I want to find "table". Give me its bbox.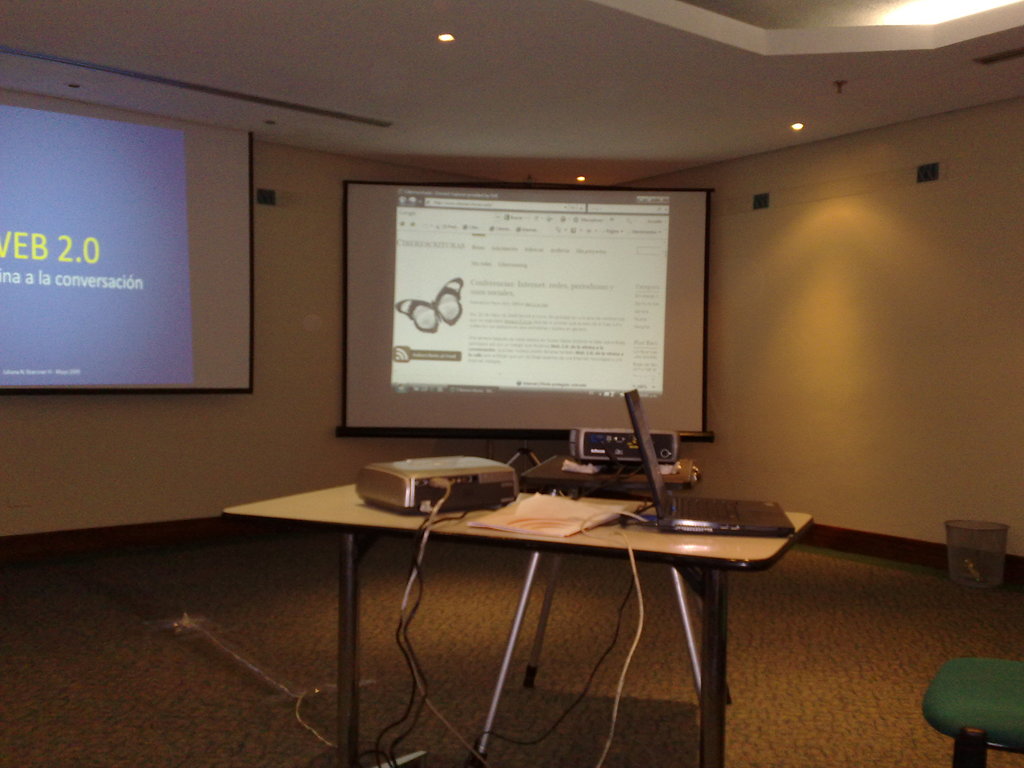
l=218, t=470, r=809, b=767.
